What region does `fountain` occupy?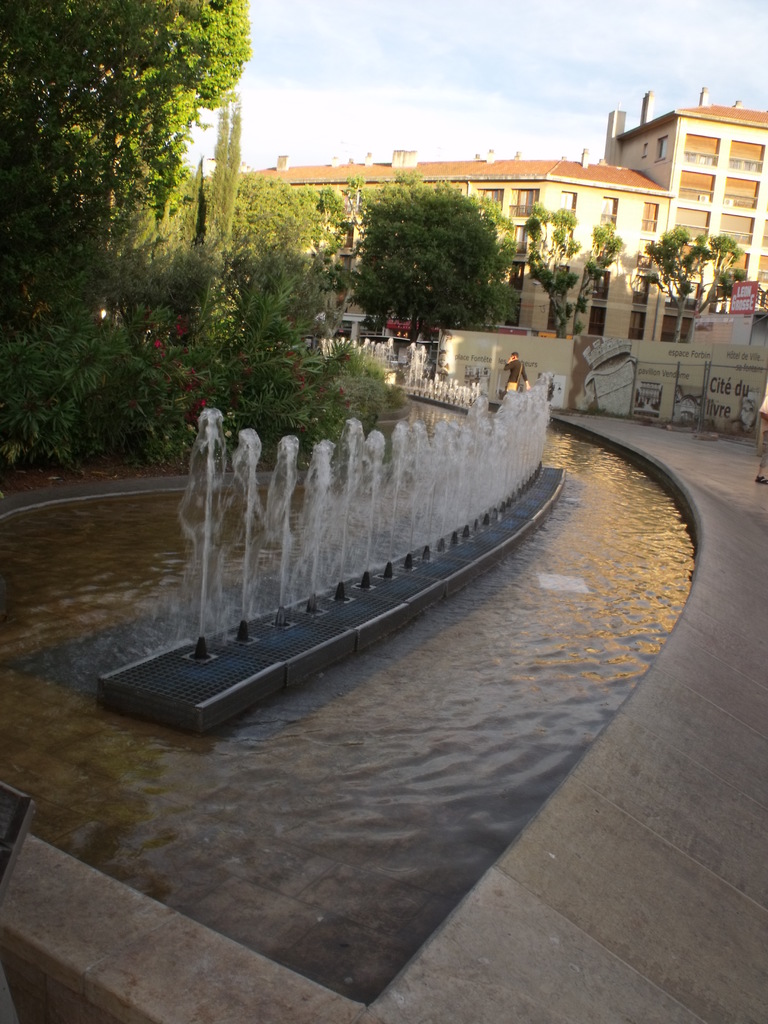
<bbox>140, 371, 529, 747</bbox>.
